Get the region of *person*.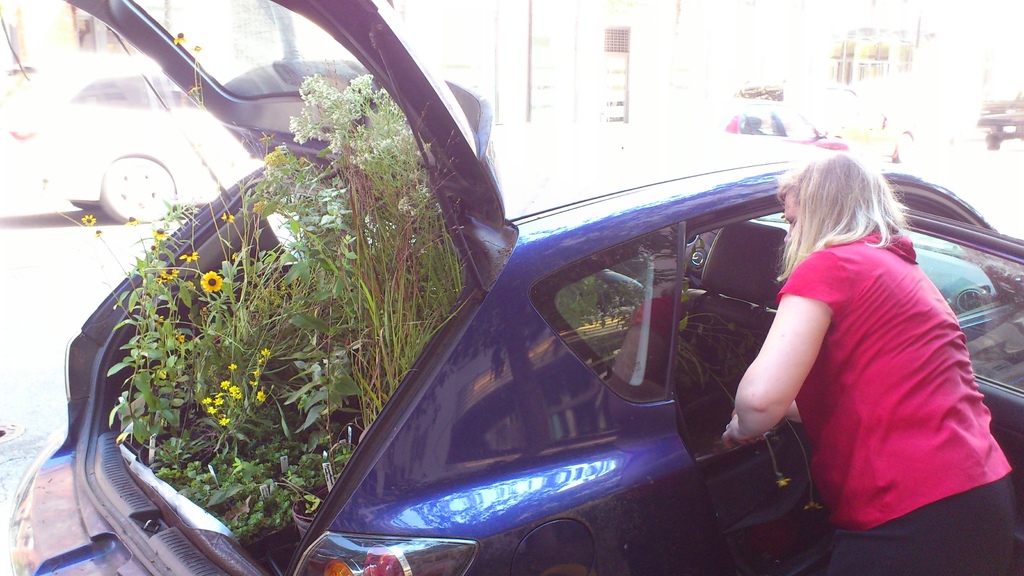
locate(739, 113, 979, 572).
